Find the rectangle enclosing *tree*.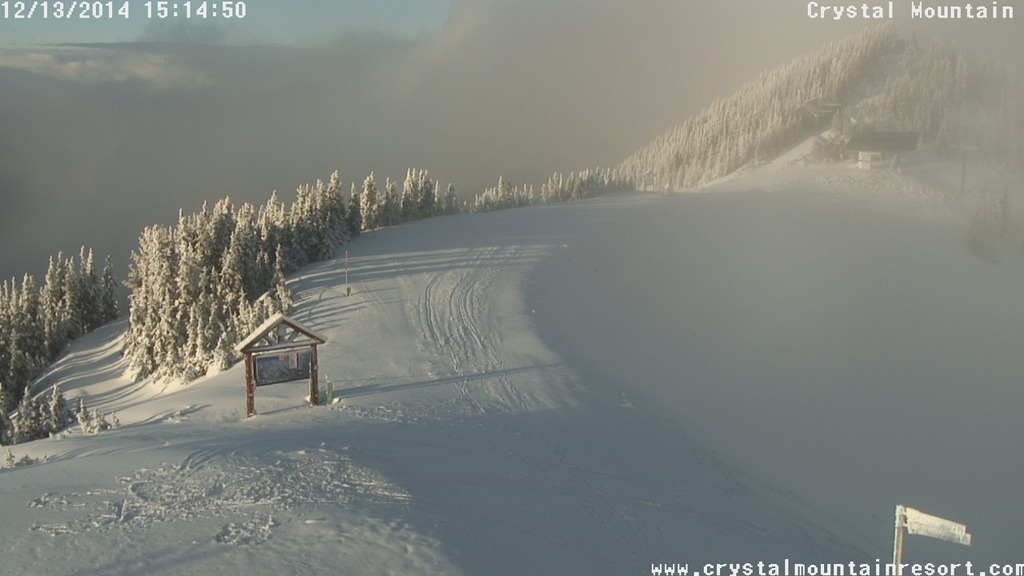
bbox=(223, 266, 251, 349).
